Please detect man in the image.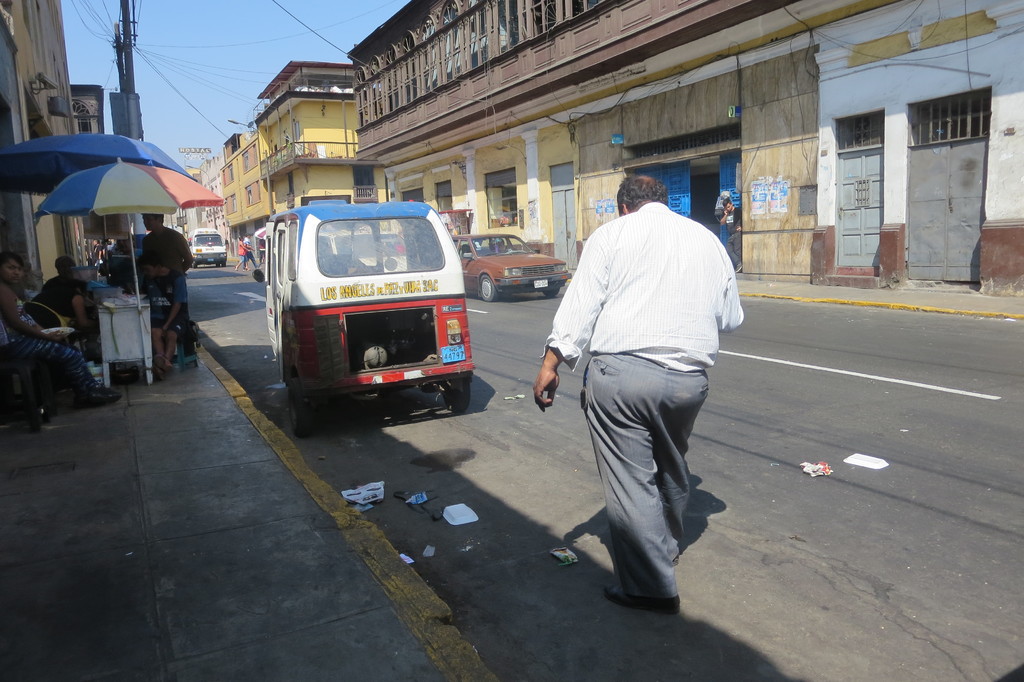
l=716, t=199, r=741, b=272.
